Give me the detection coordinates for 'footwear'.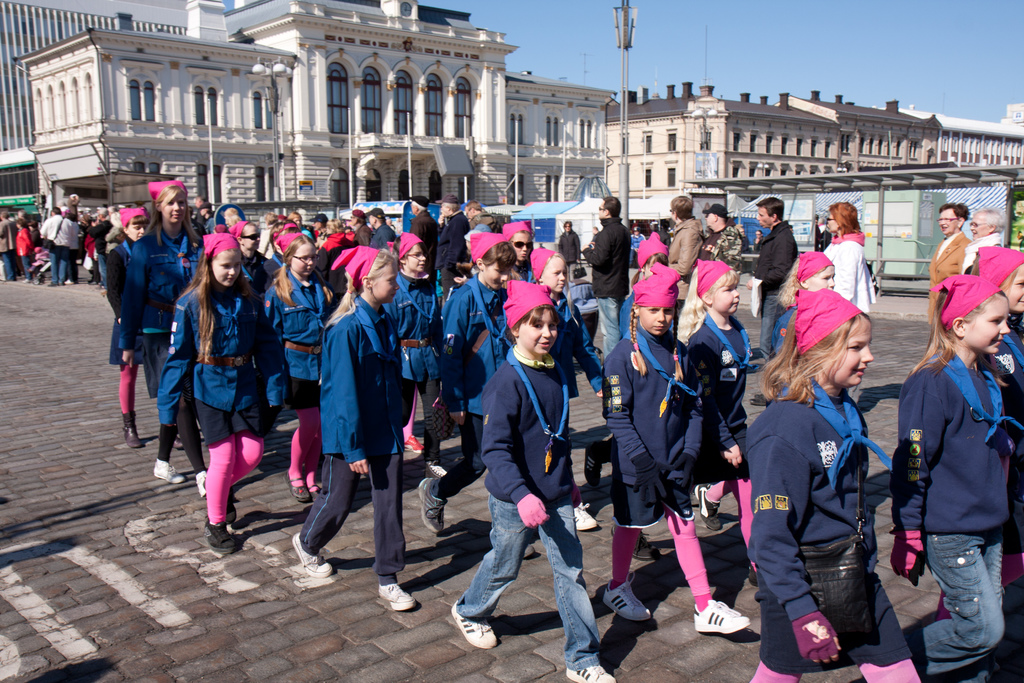
(562, 664, 616, 682).
